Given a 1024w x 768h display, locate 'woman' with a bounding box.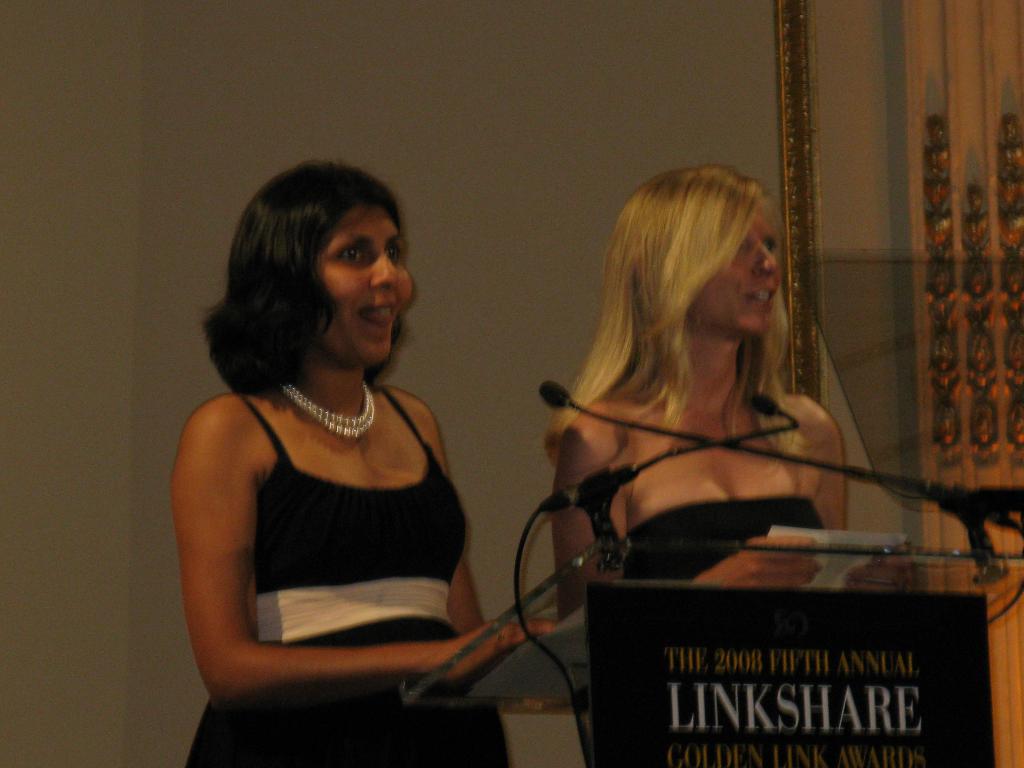
Located: 545,167,862,627.
